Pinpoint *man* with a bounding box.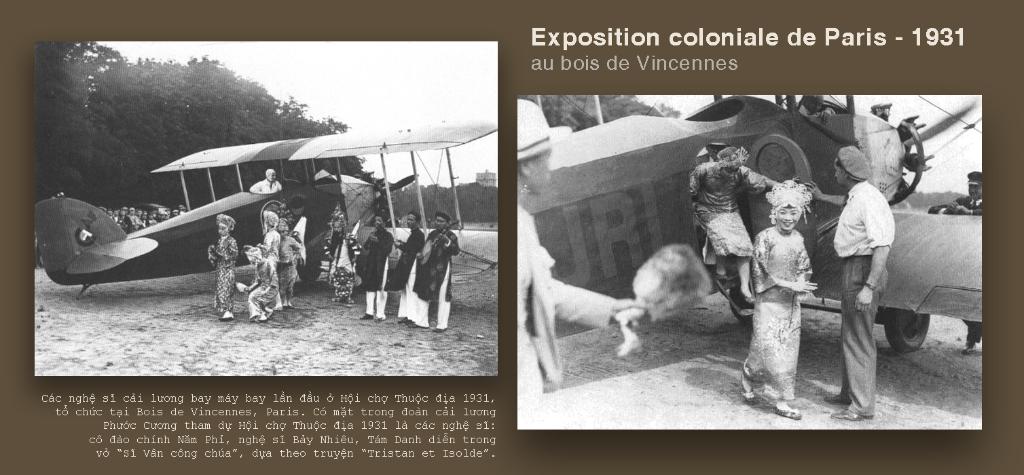
<region>411, 210, 458, 338</region>.
